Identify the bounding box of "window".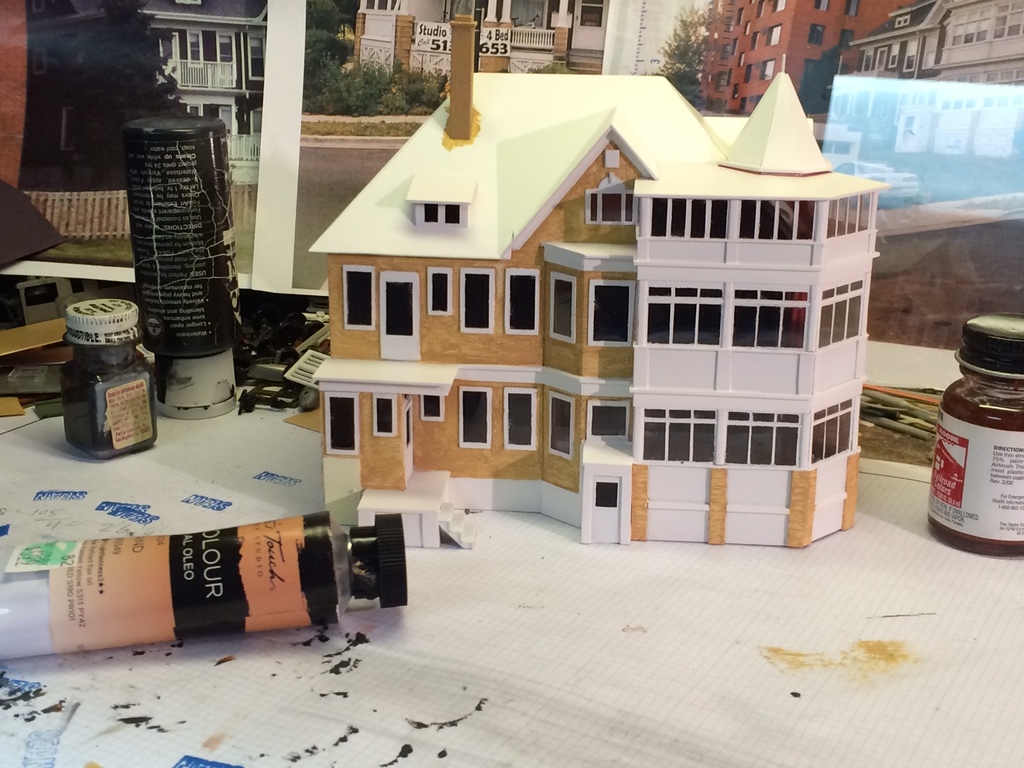
[588, 280, 632, 350].
